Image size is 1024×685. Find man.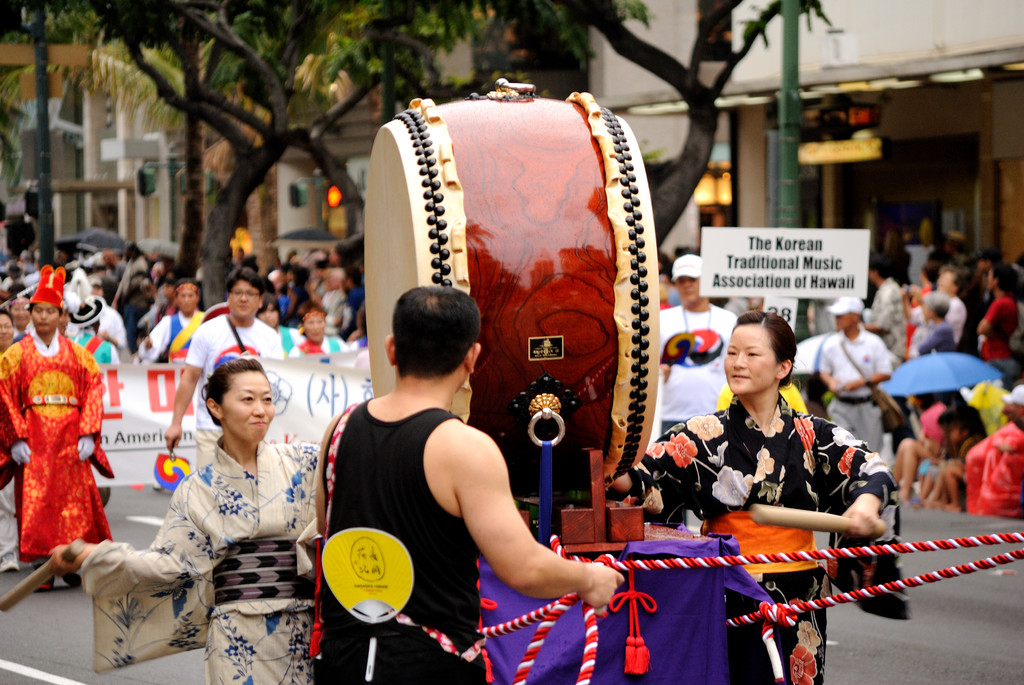
crop(314, 296, 605, 655).
